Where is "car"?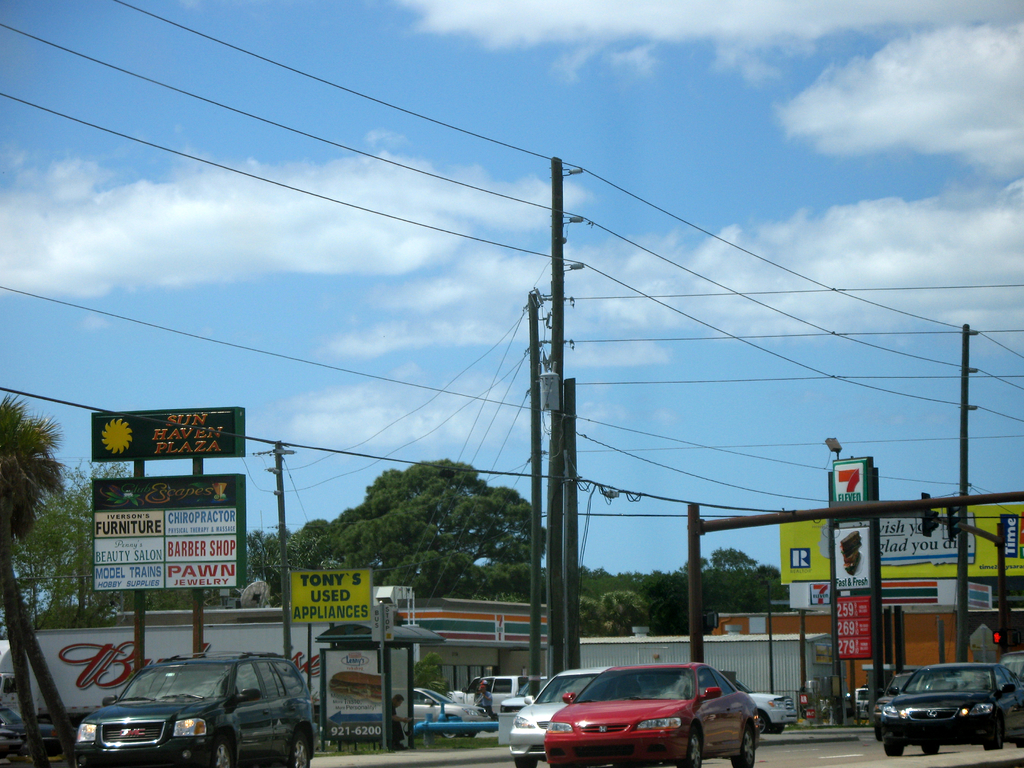
bbox(0, 698, 71, 759).
